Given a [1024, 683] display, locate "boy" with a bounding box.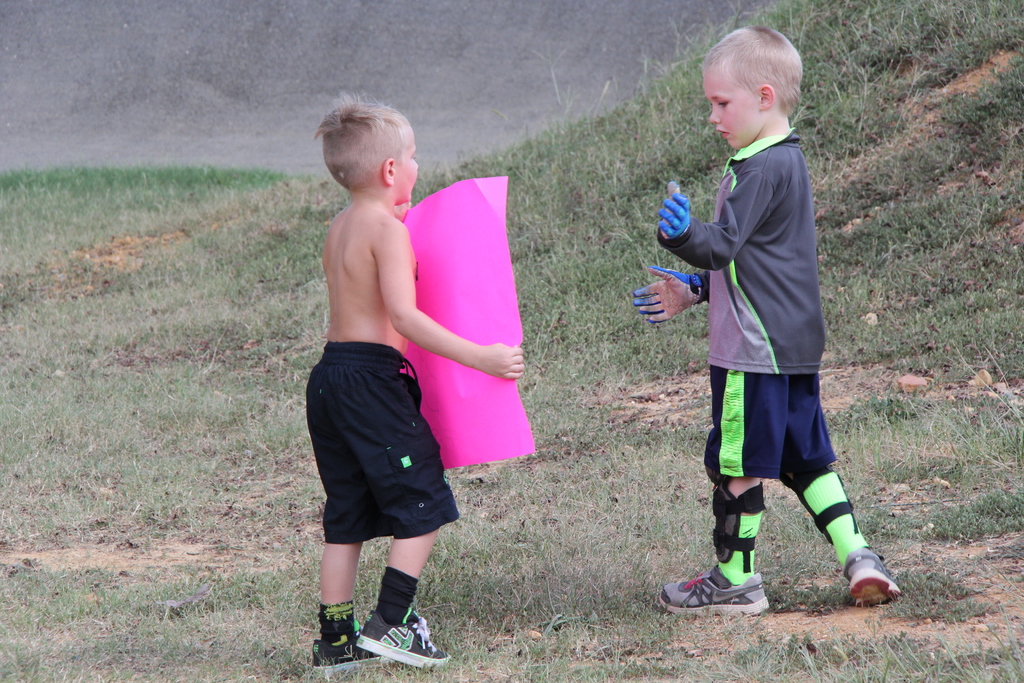
Located: [x1=306, y1=99, x2=525, y2=658].
